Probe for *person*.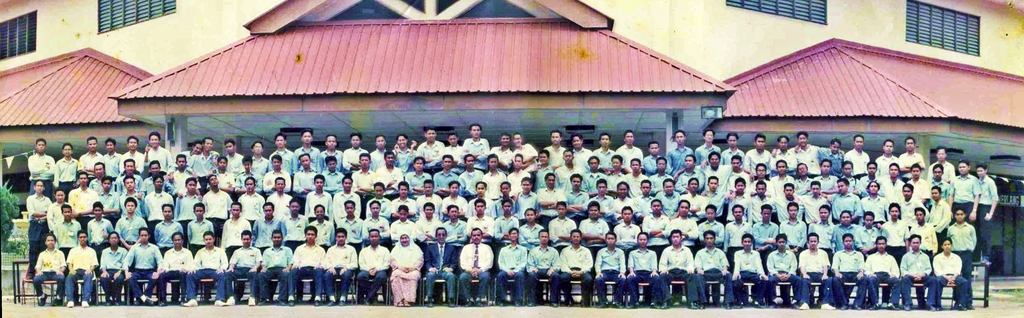
Probe result: crop(417, 131, 447, 170).
